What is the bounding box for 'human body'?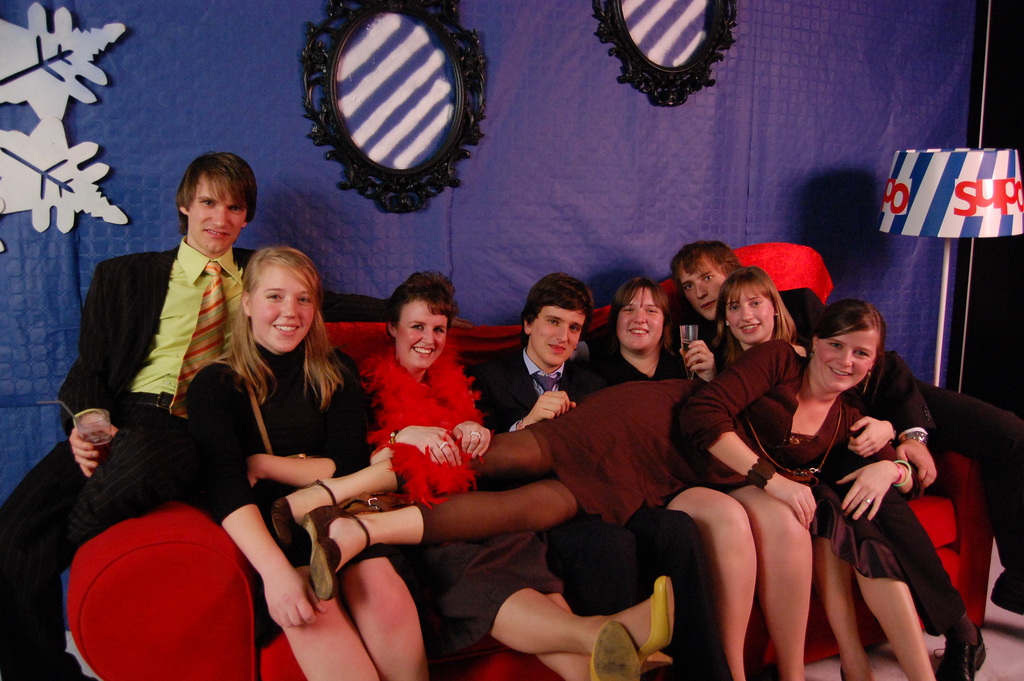
[467, 344, 729, 680].
